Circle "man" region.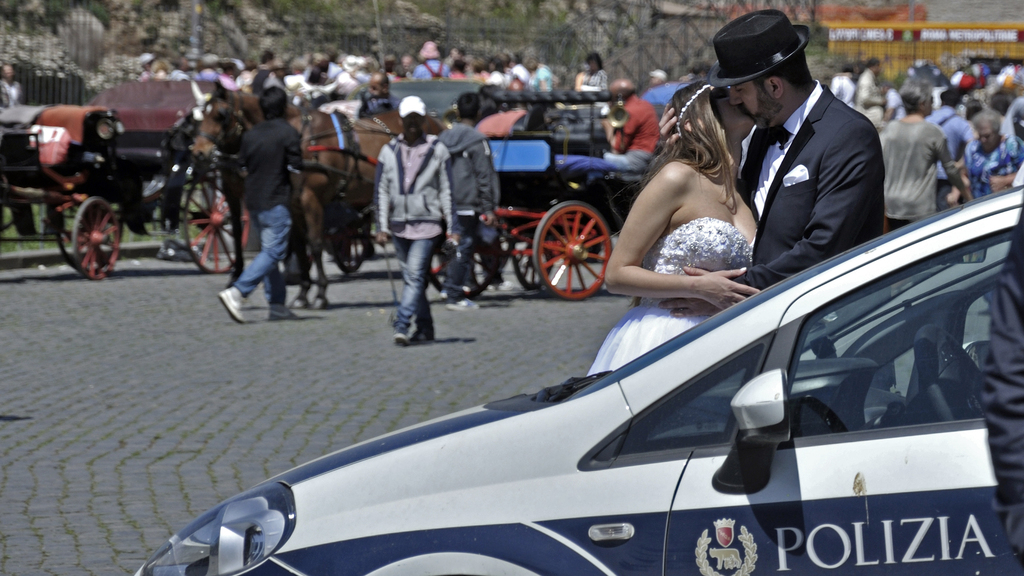
Region: box=[876, 76, 965, 231].
